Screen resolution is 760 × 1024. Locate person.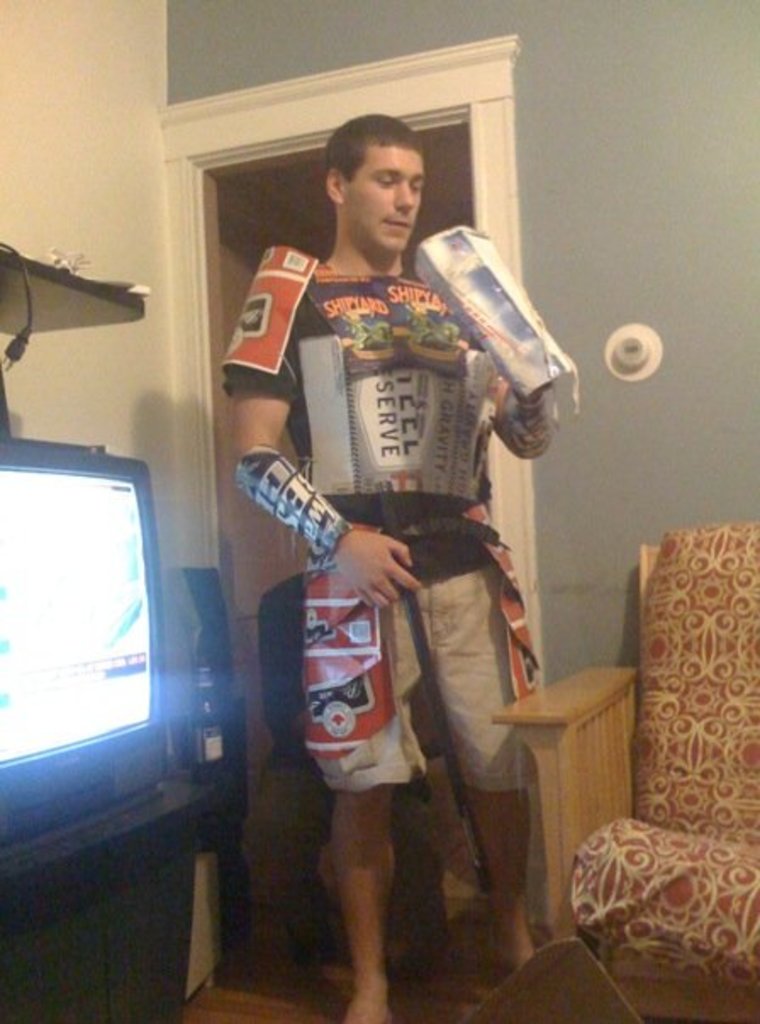
224,110,582,1022.
